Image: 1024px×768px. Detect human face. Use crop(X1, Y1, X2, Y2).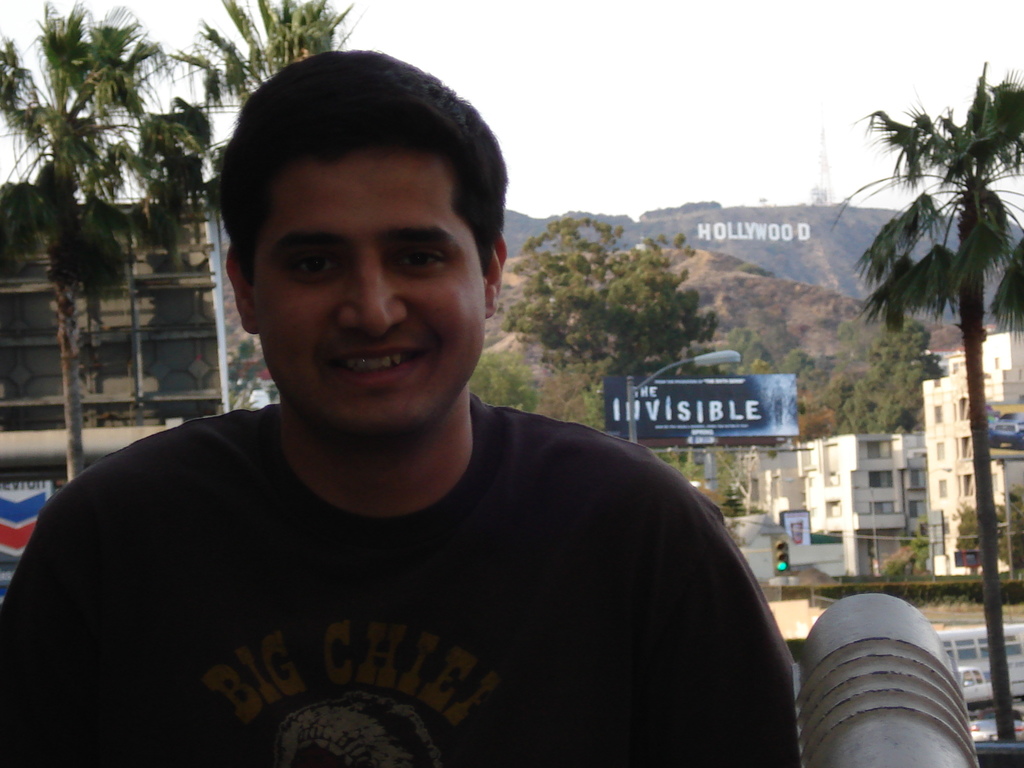
crop(248, 148, 484, 431).
